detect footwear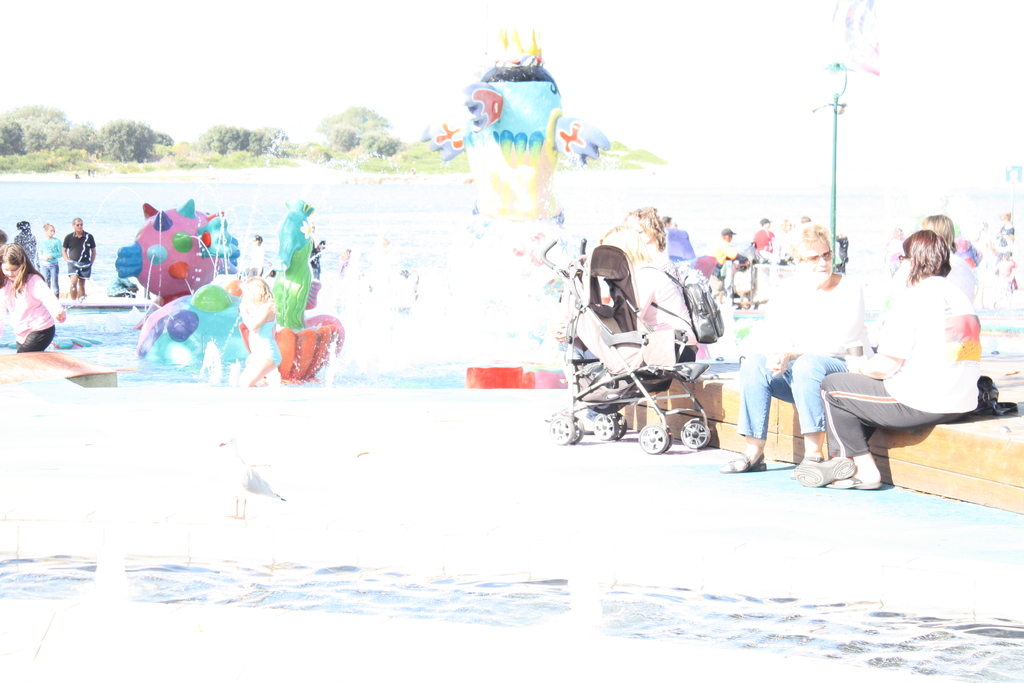
566,418,608,436
